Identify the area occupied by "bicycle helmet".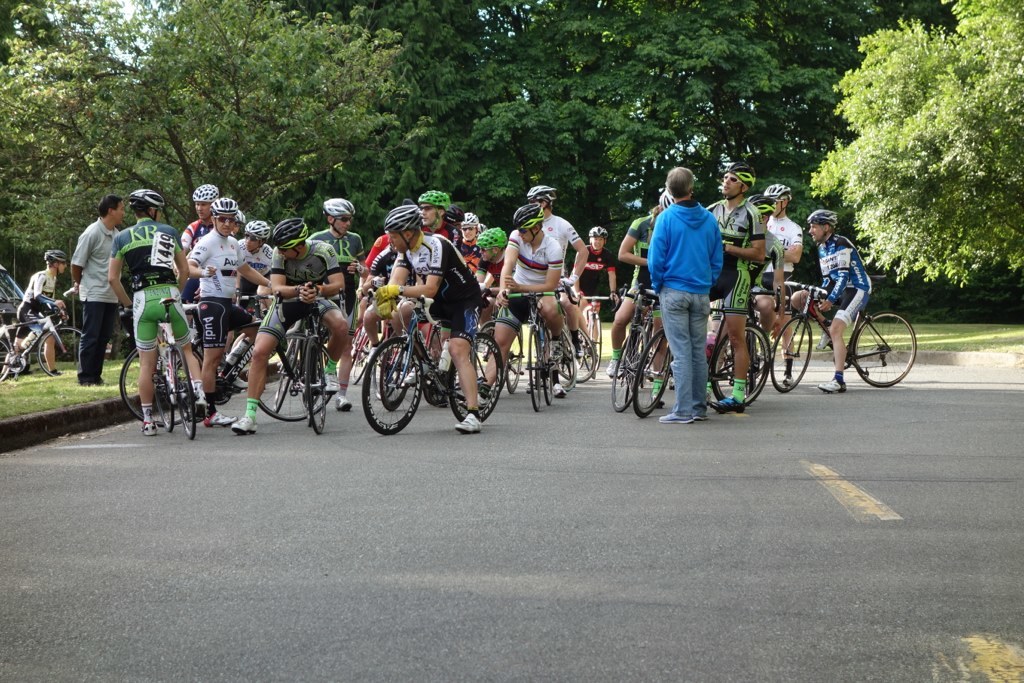
Area: {"x1": 479, "y1": 226, "x2": 503, "y2": 244}.
